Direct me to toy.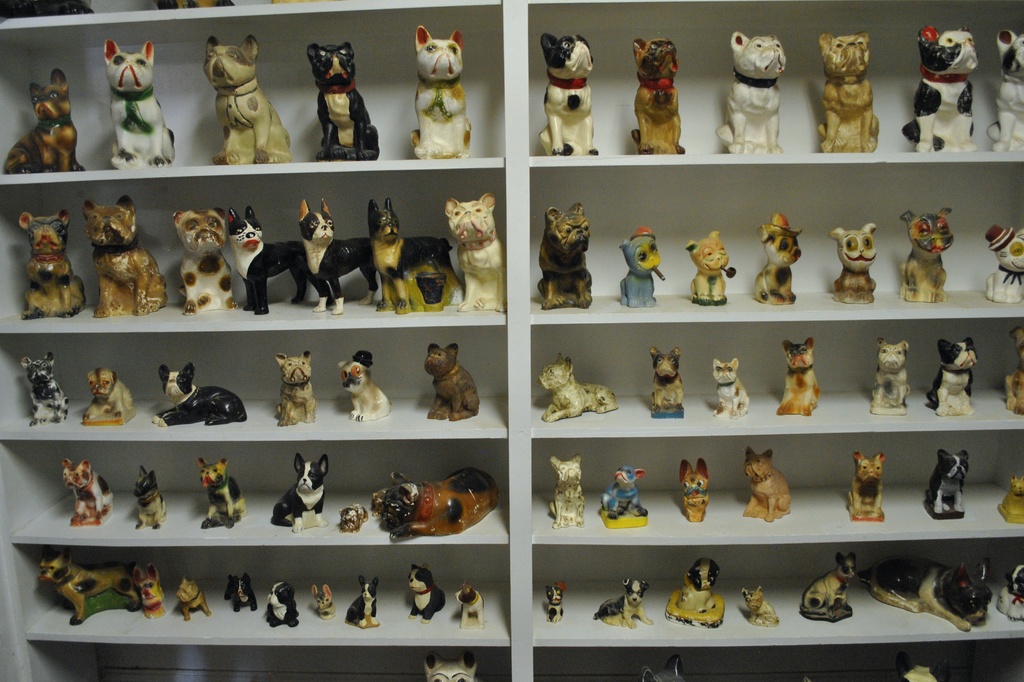
Direction: left=129, top=464, right=169, bottom=531.
